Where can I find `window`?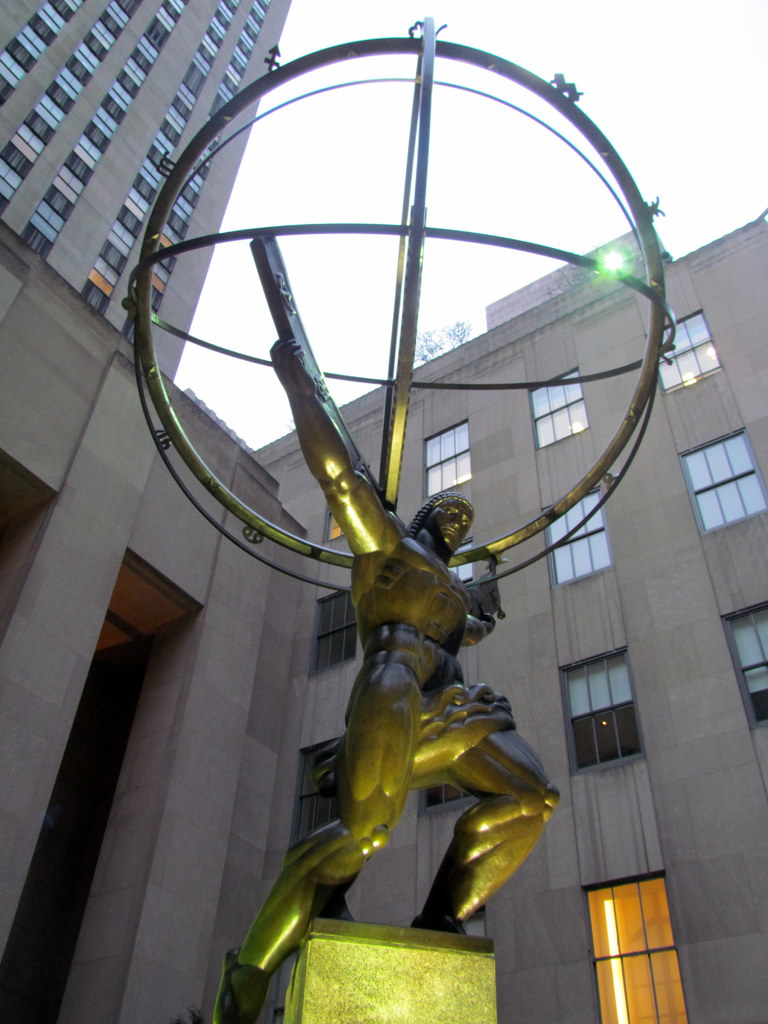
You can find it at [560,634,652,781].
